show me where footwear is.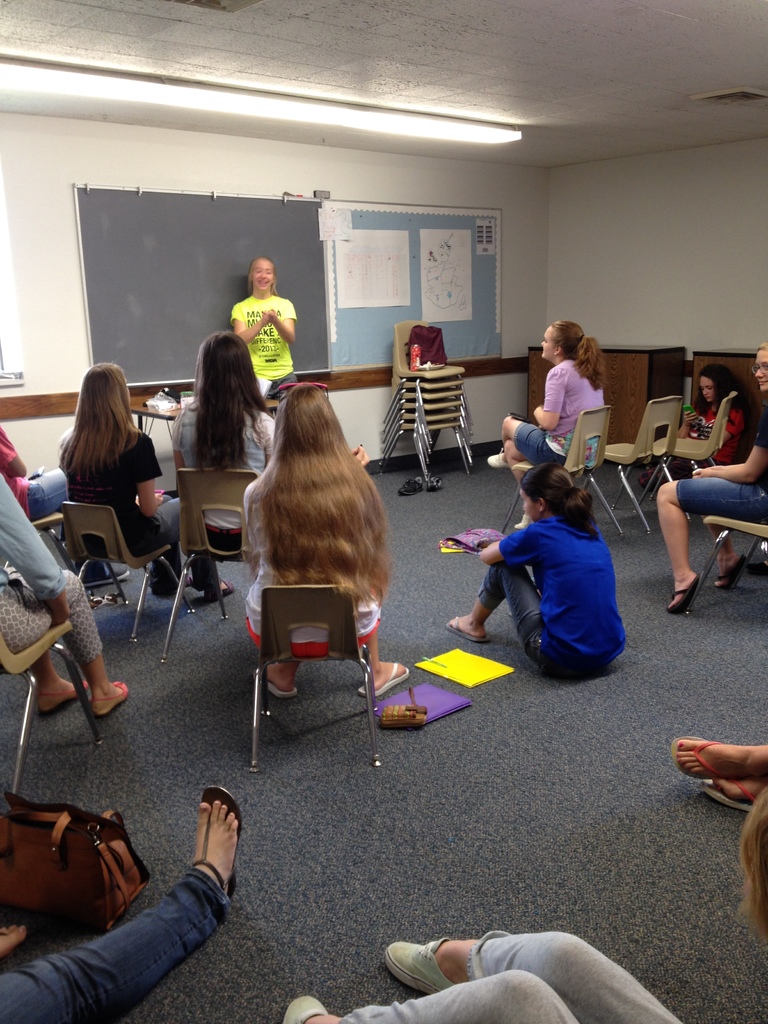
footwear is at <bbox>205, 580, 240, 602</bbox>.
